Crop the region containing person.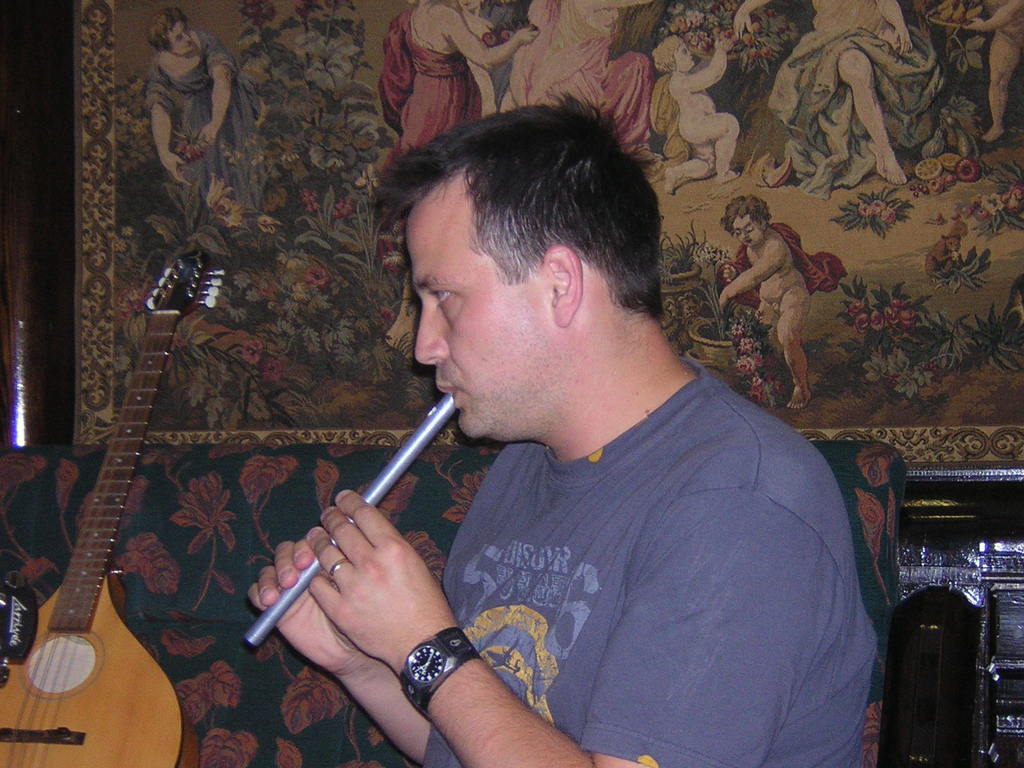
Crop region: bbox(149, 3, 257, 239).
